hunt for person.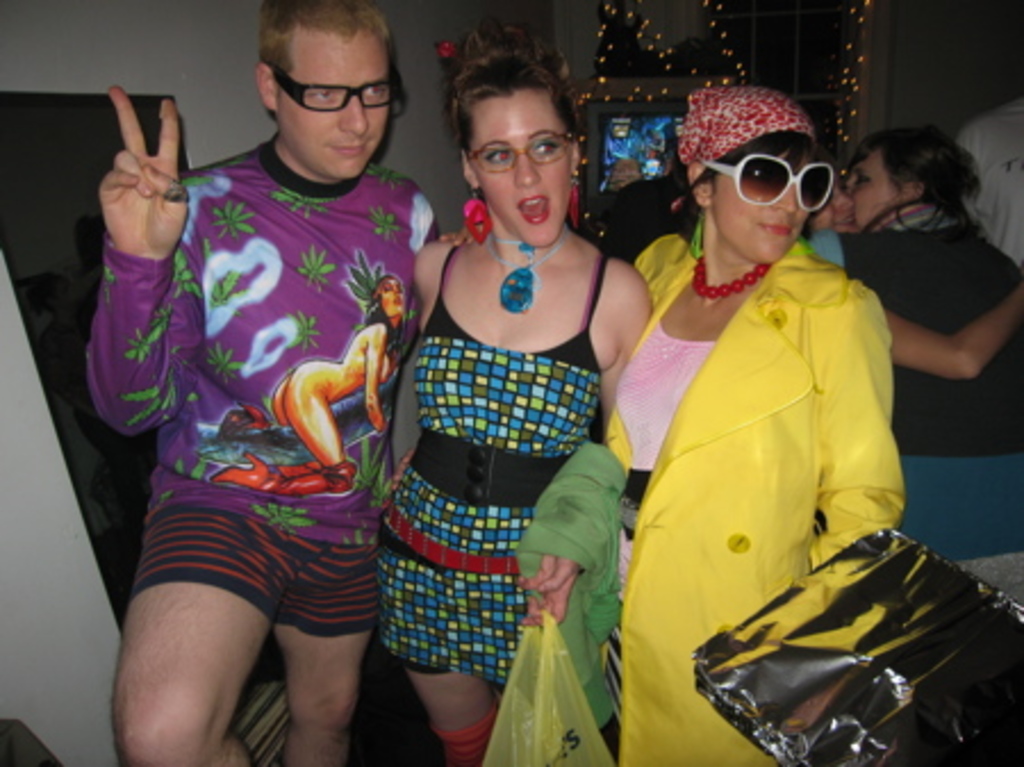
Hunted down at region(619, 84, 910, 765).
